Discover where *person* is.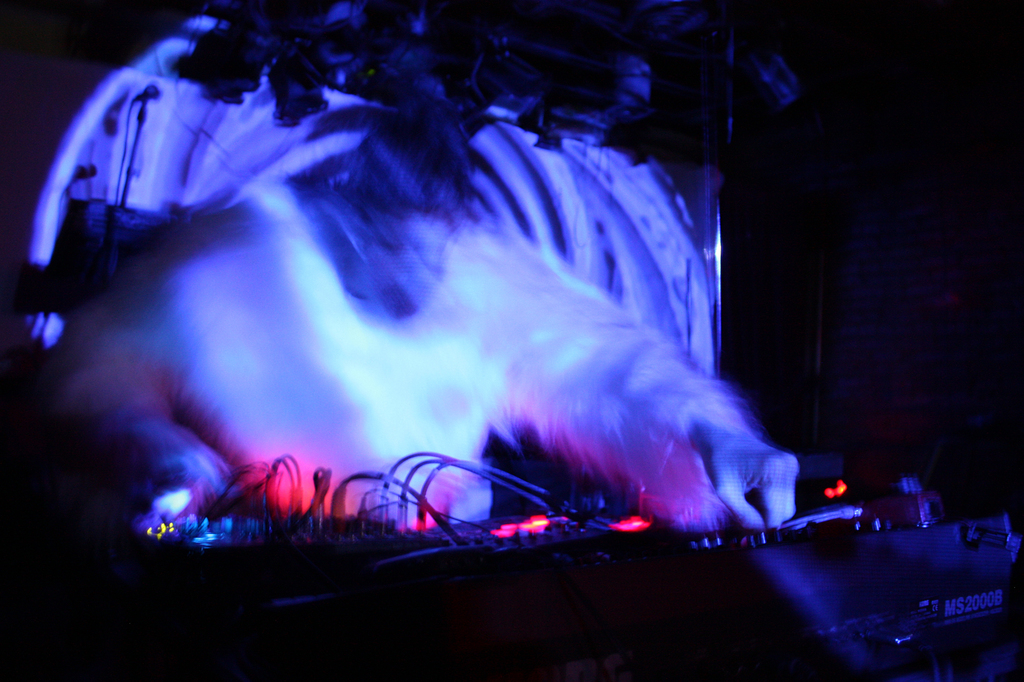
Discovered at x1=20 y1=95 x2=815 y2=528.
